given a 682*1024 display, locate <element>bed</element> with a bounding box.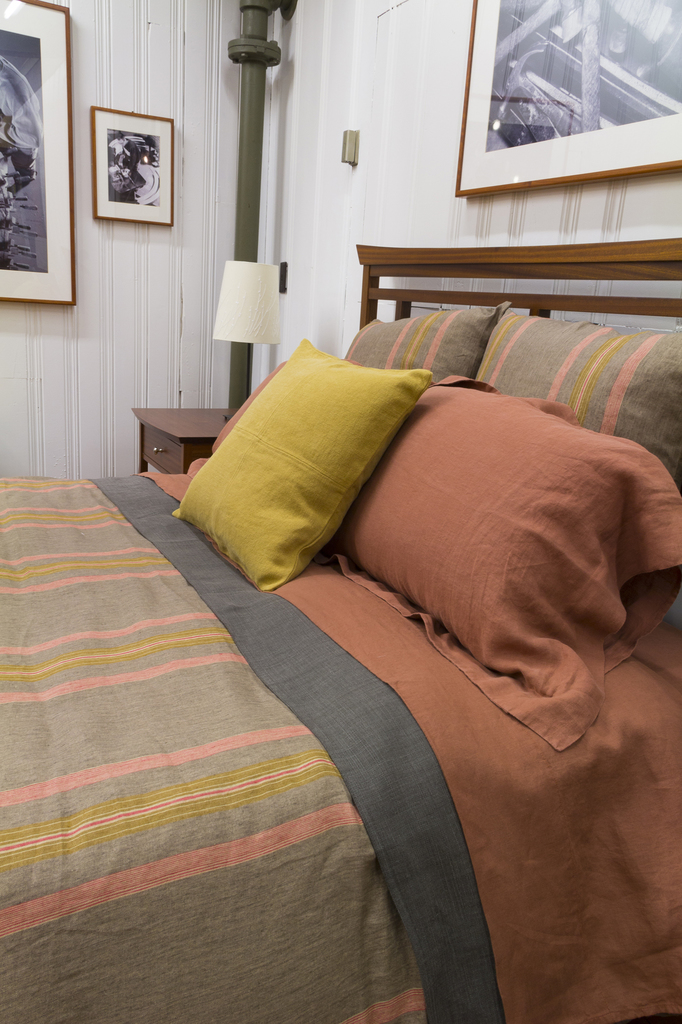
Located: x1=31 y1=257 x2=681 y2=977.
